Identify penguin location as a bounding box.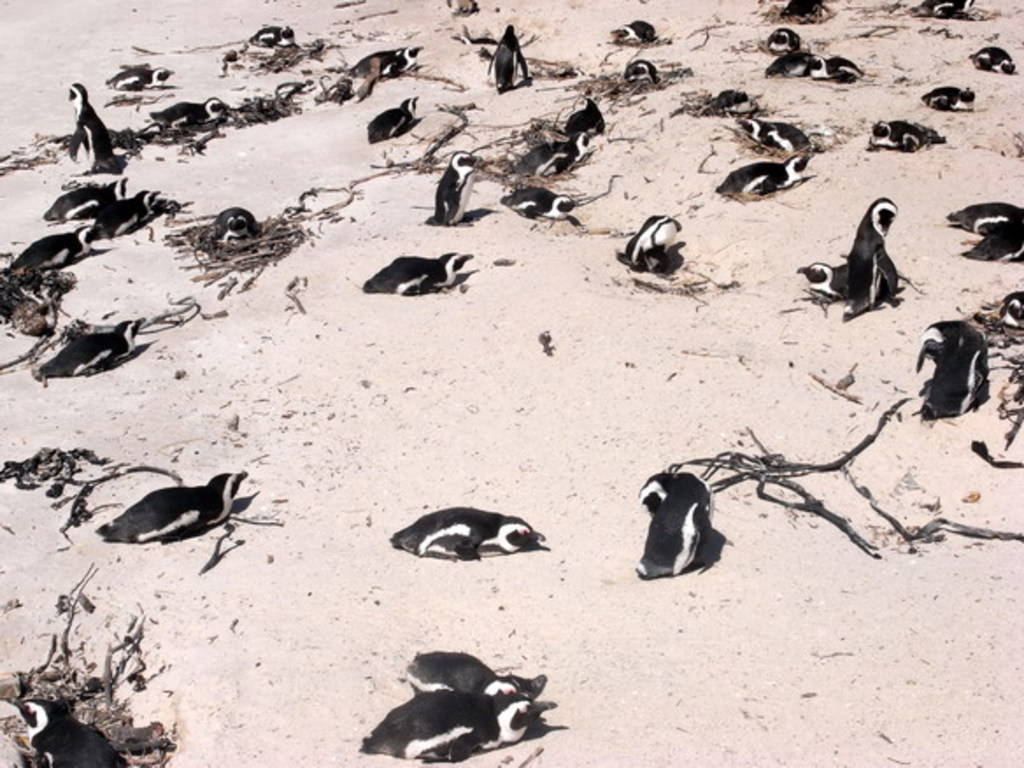
[left=912, top=319, right=987, bottom=423].
